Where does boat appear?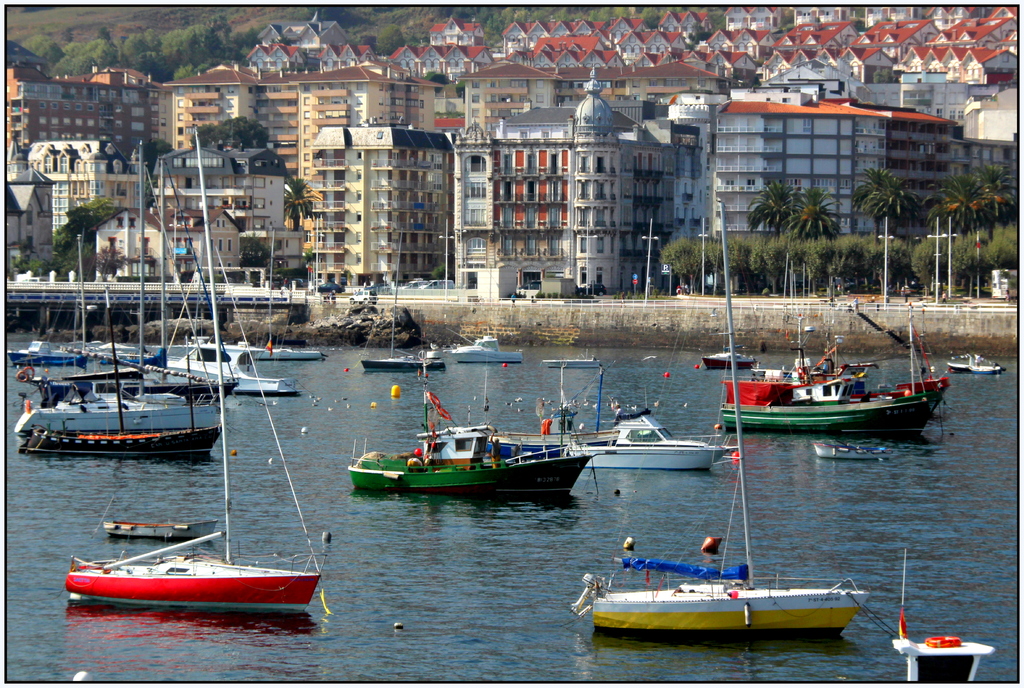
Appears at Rect(104, 514, 216, 544).
